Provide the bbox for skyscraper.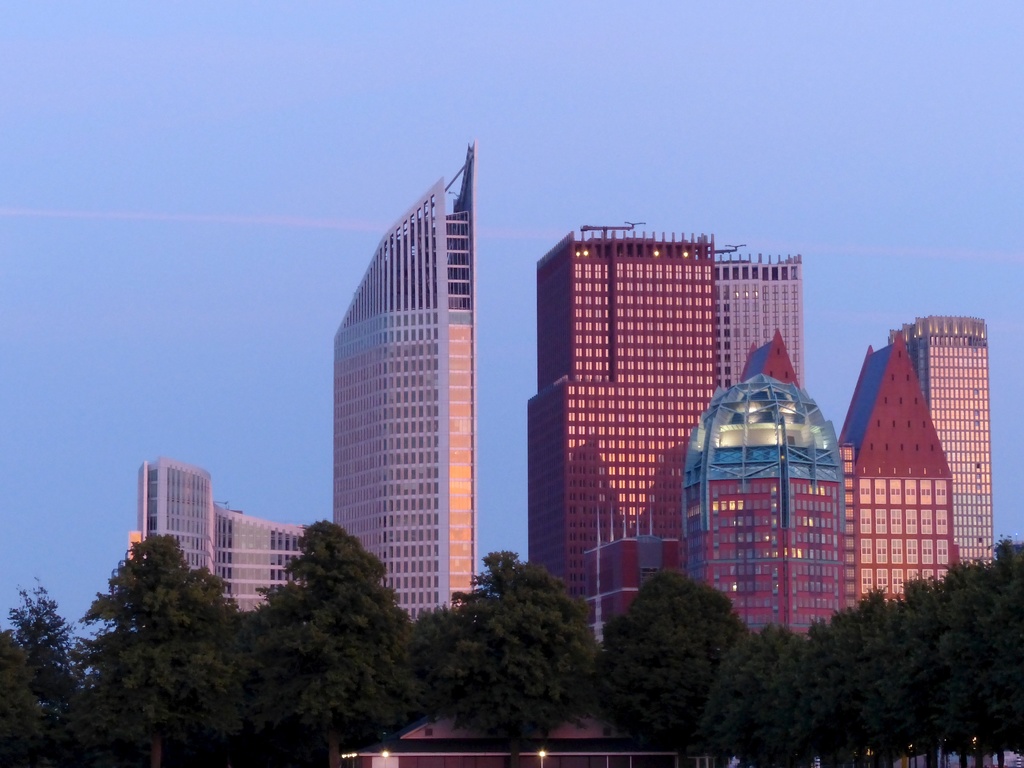
bbox=(127, 454, 317, 615).
